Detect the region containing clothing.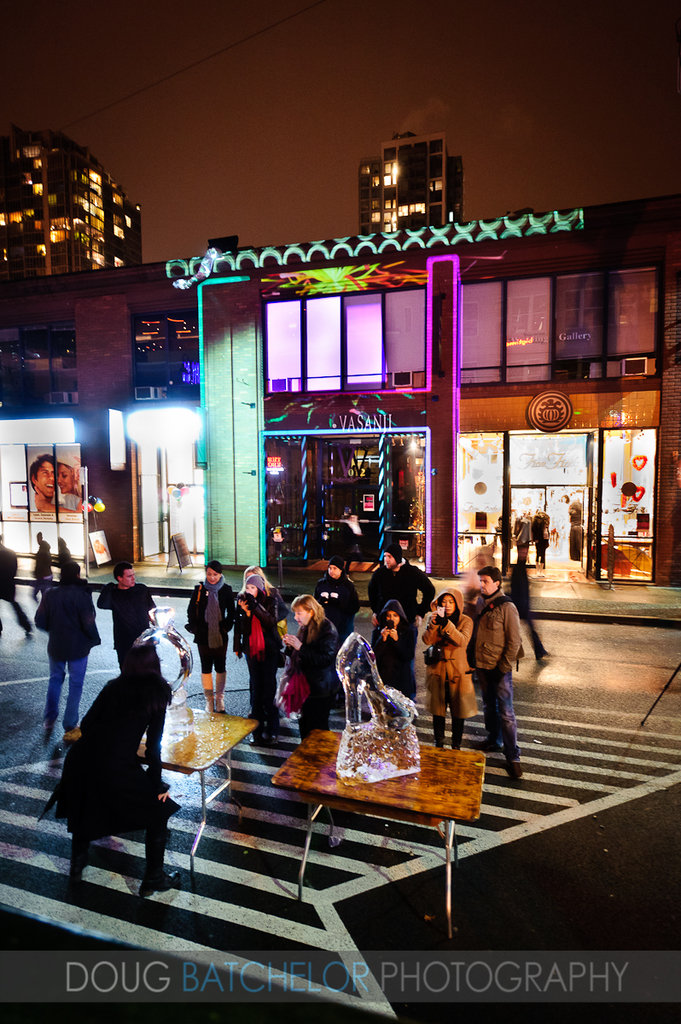
rect(424, 585, 479, 720).
